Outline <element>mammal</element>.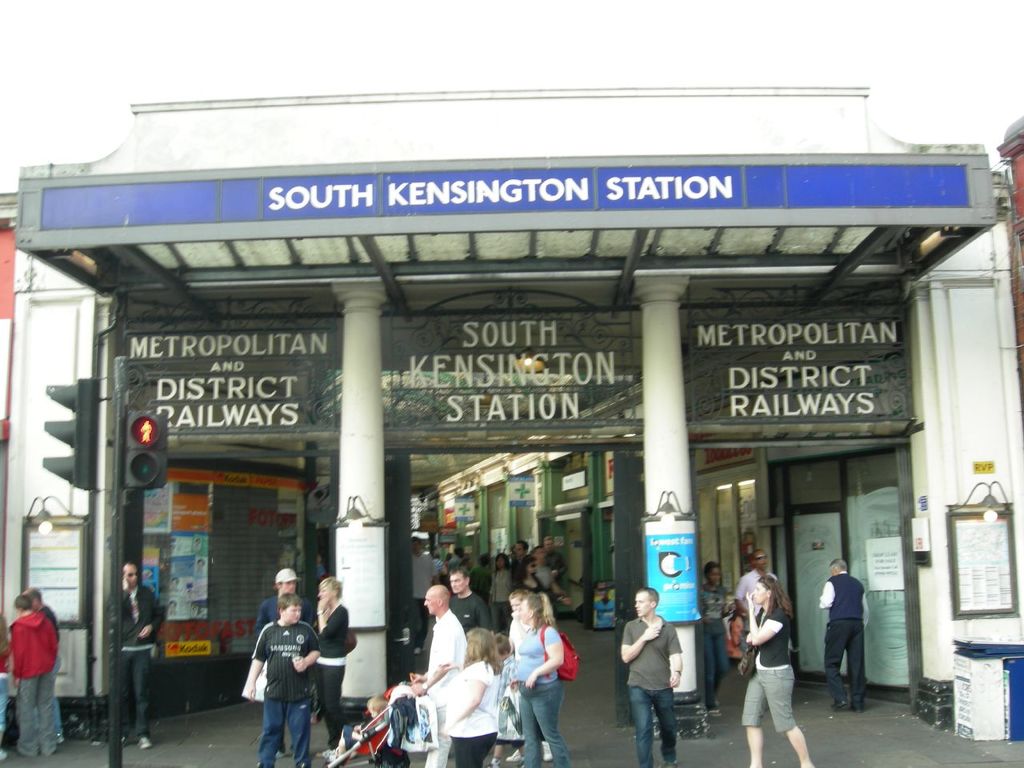
Outline: rect(818, 557, 874, 711).
